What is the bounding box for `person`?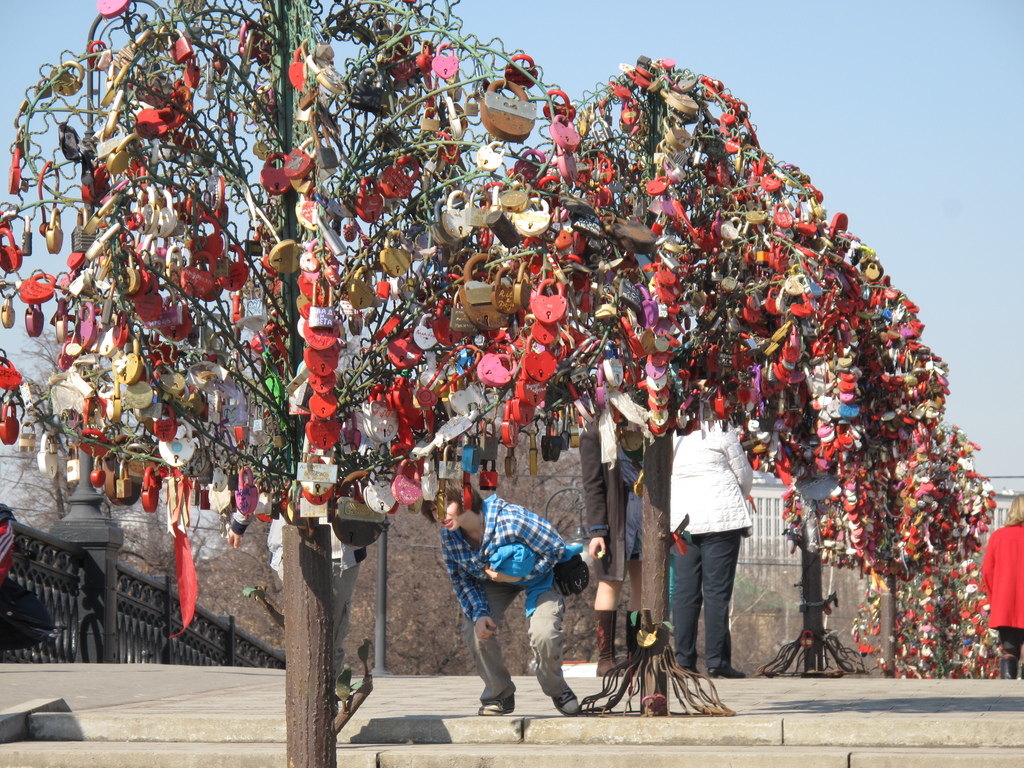
(669, 392, 767, 691).
